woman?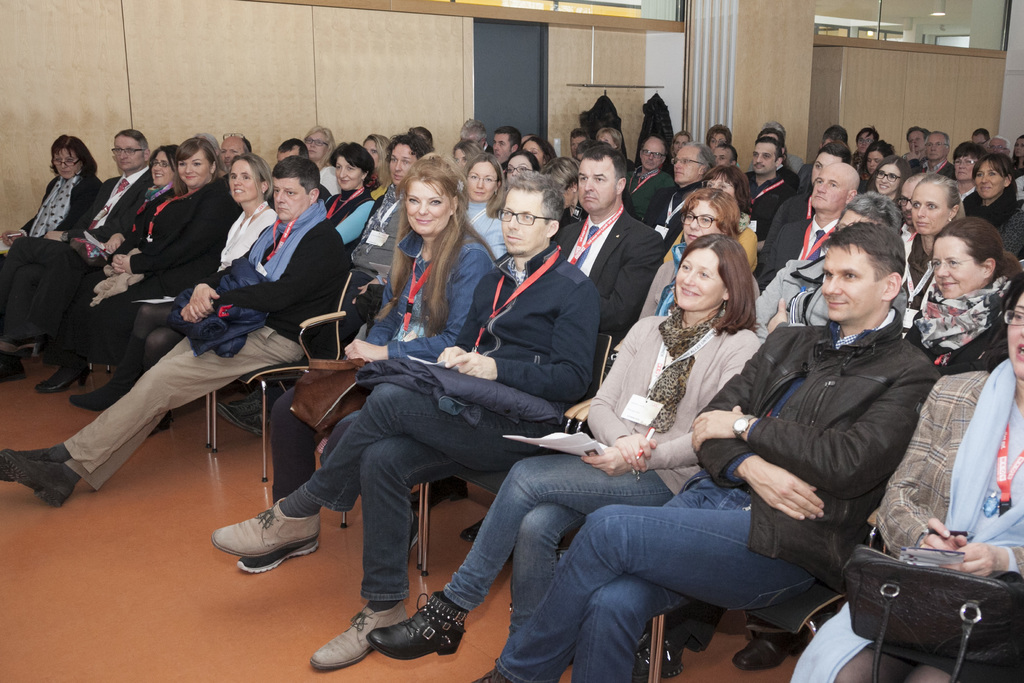
crop(361, 238, 754, 682)
